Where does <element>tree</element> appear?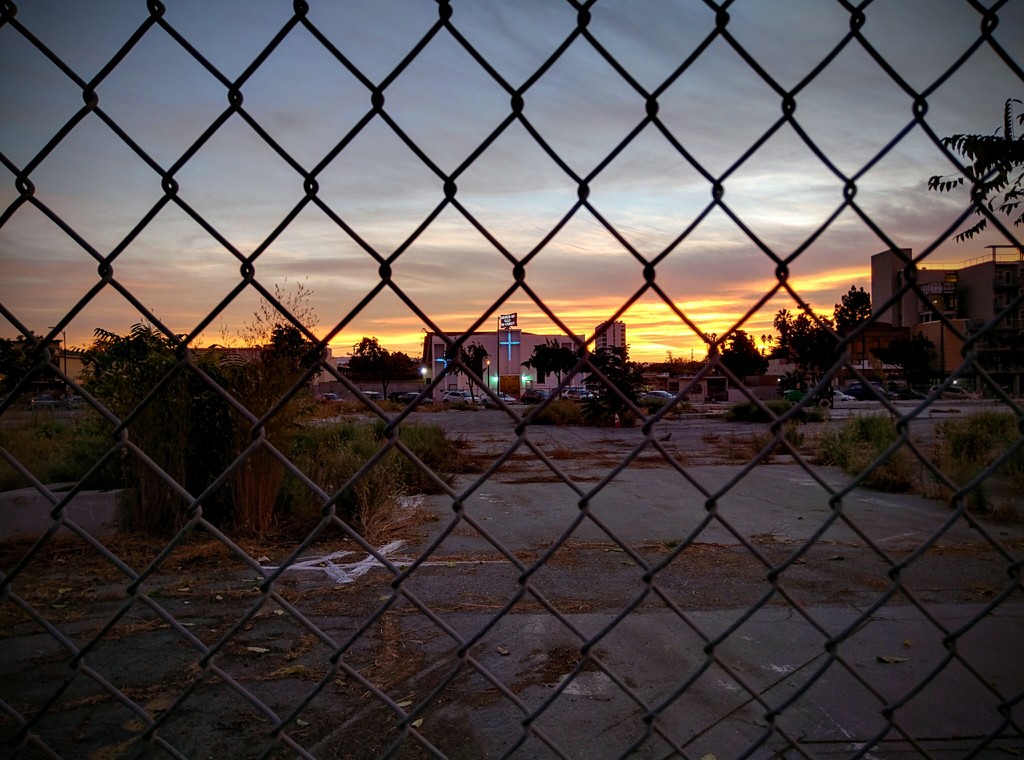
Appears at bbox=(759, 300, 838, 388).
